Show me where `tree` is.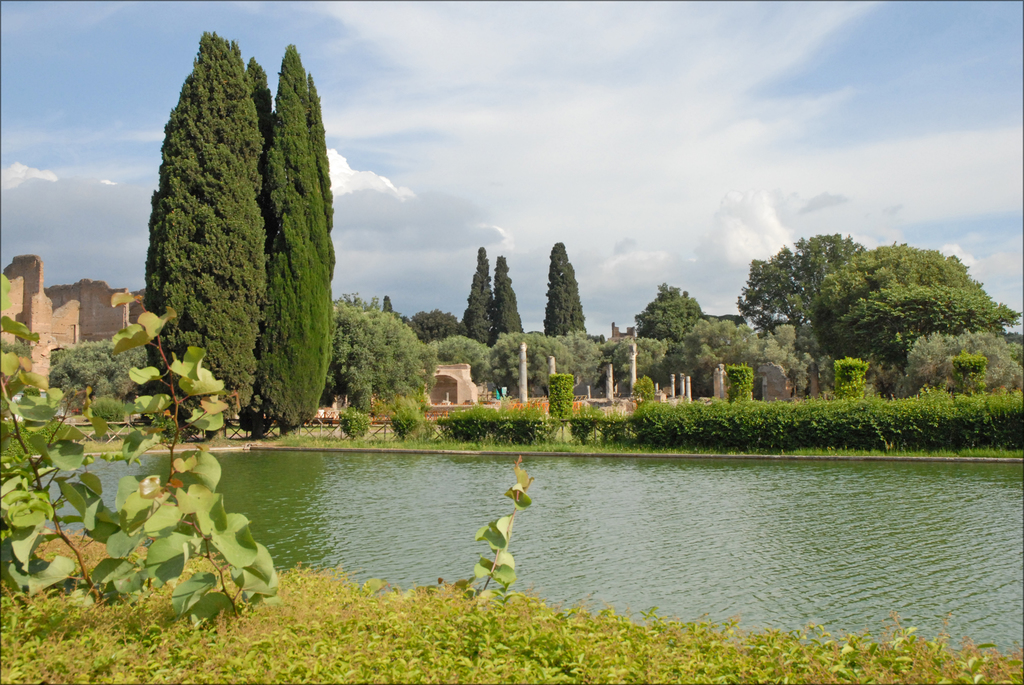
`tree` is at l=800, t=236, r=1023, b=359.
